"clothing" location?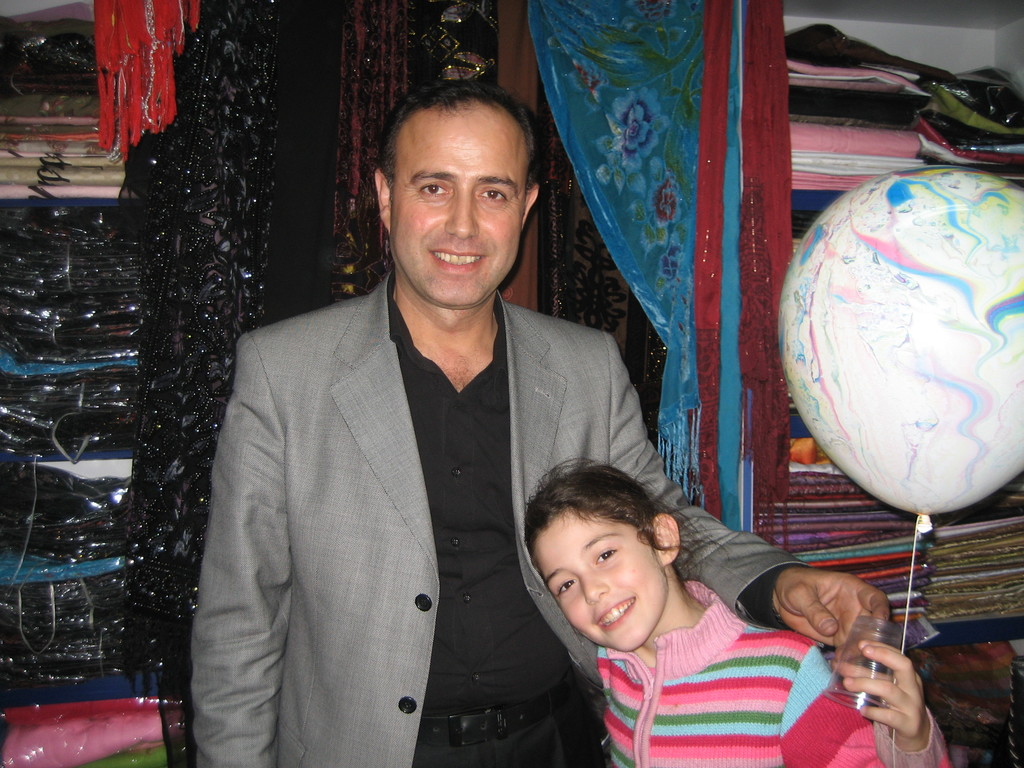
bbox(614, 594, 866, 762)
